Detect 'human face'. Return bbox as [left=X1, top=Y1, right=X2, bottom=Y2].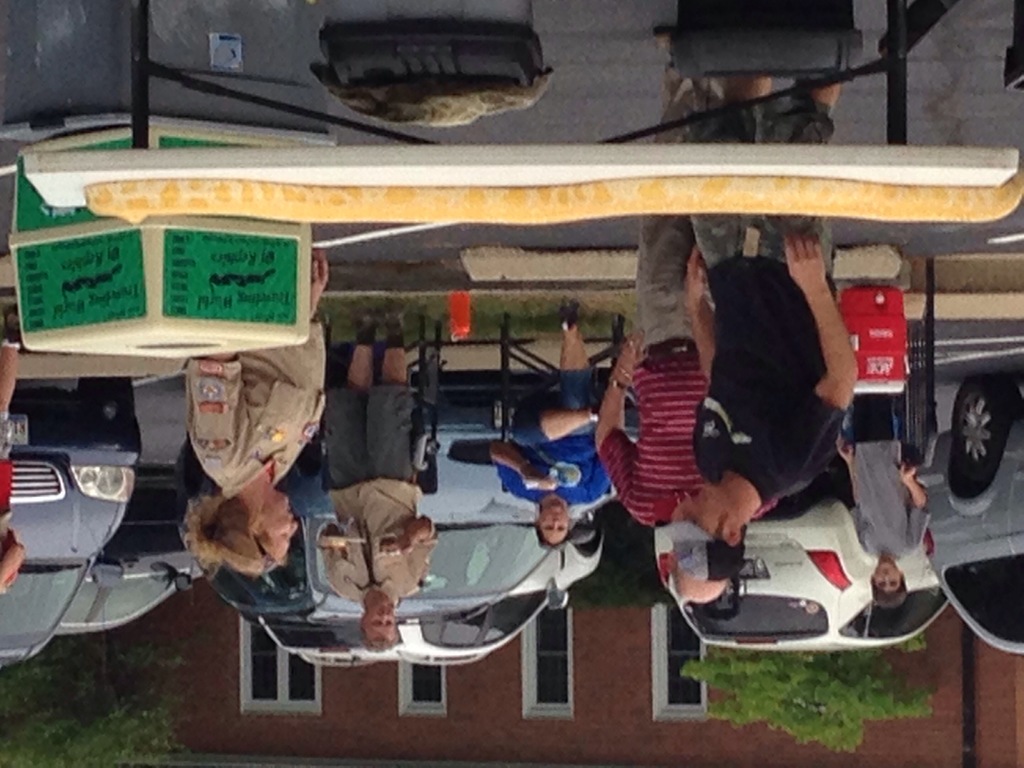
[left=669, top=477, right=729, bottom=532].
